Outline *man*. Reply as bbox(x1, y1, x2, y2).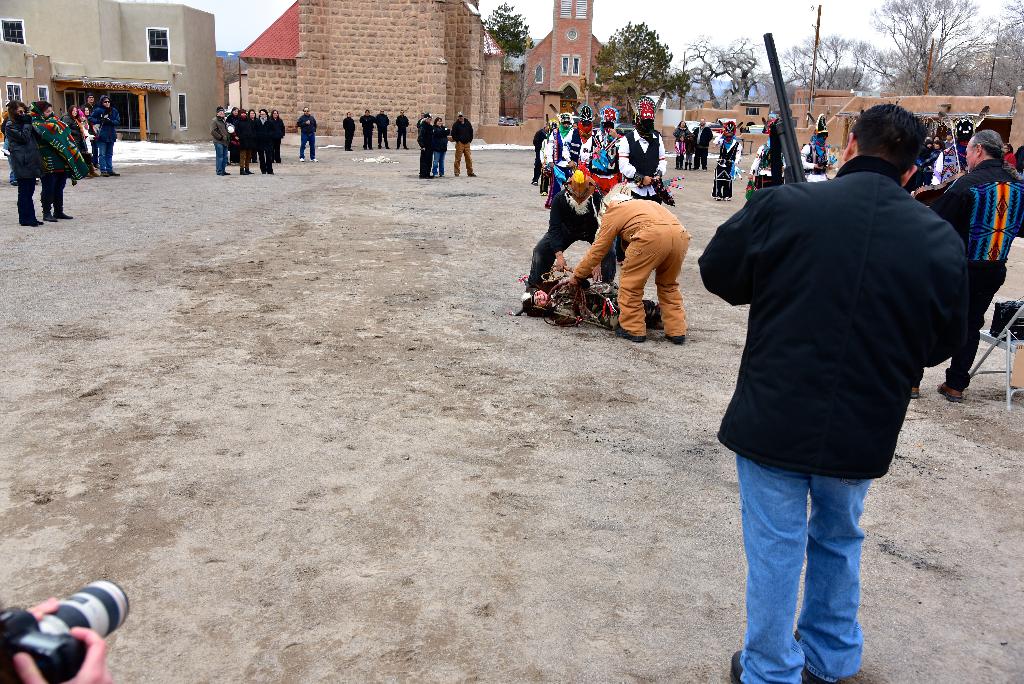
bbox(930, 139, 945, 189).
